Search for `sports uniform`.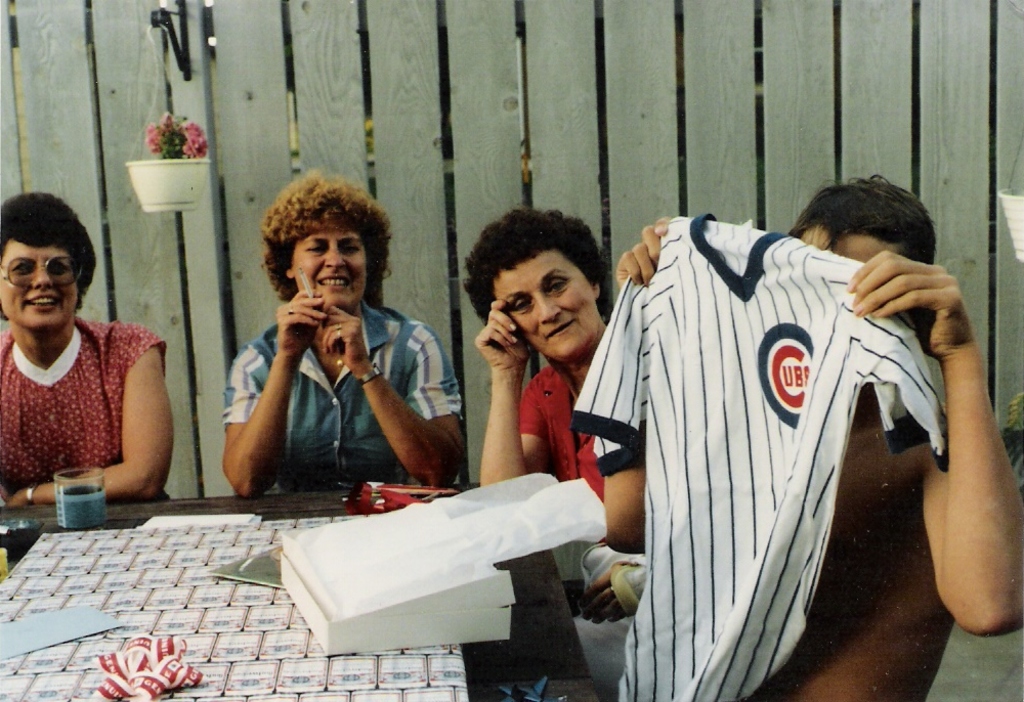
Found at box(574, 208, 946, 701).
